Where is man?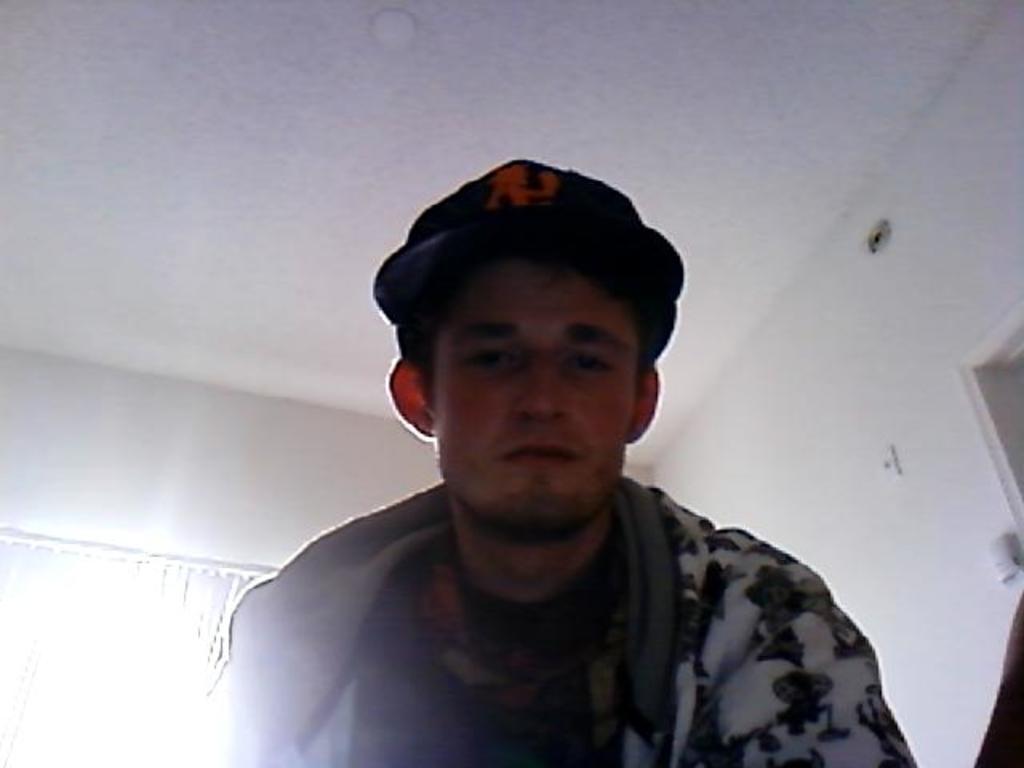
{"left": 238, "top": 146, "right": 936, "bottom": 754}.
